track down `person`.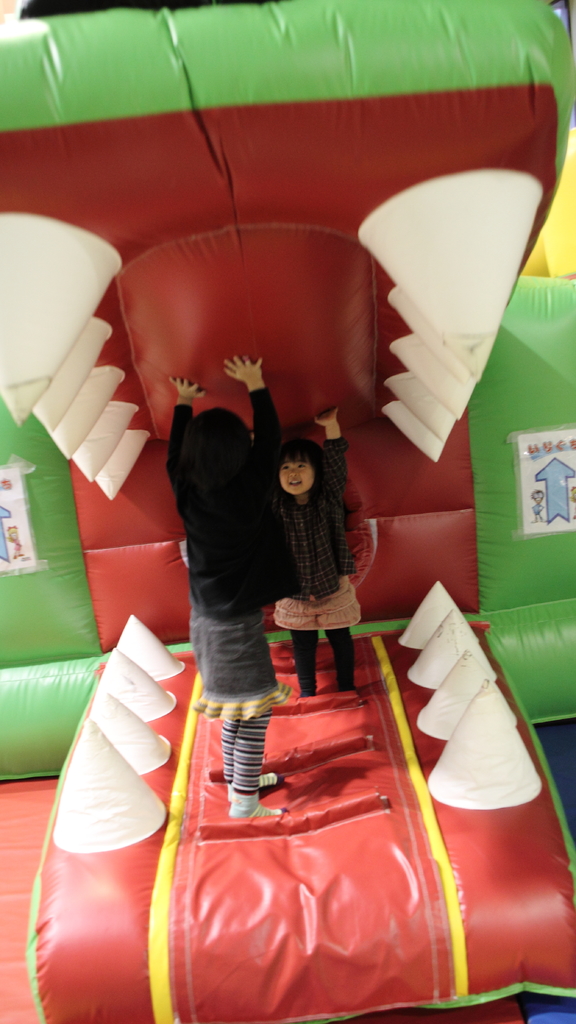
Tracked to locate(156, 341, 310, 822).
